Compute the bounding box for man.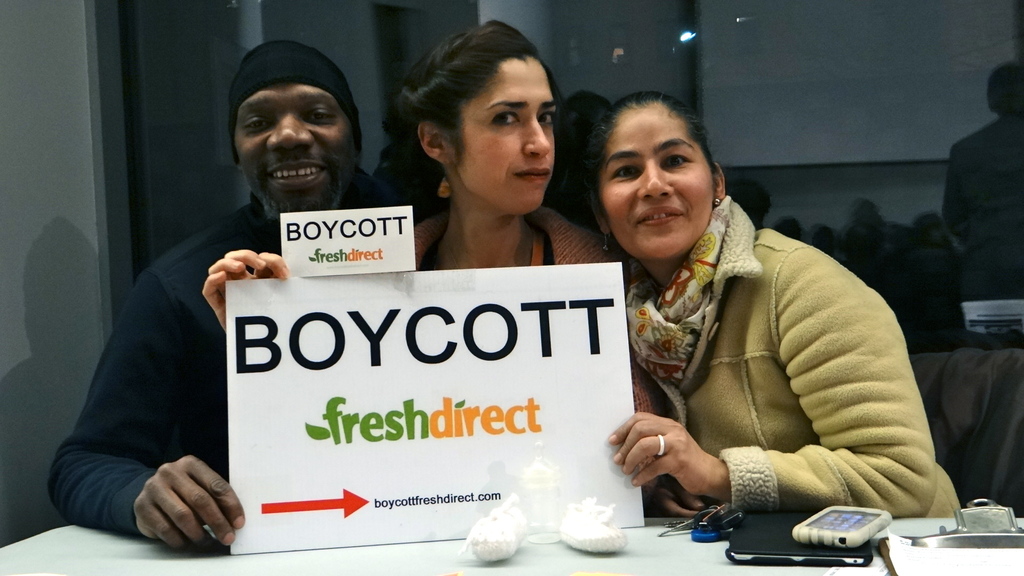
938,65,1023,298.
